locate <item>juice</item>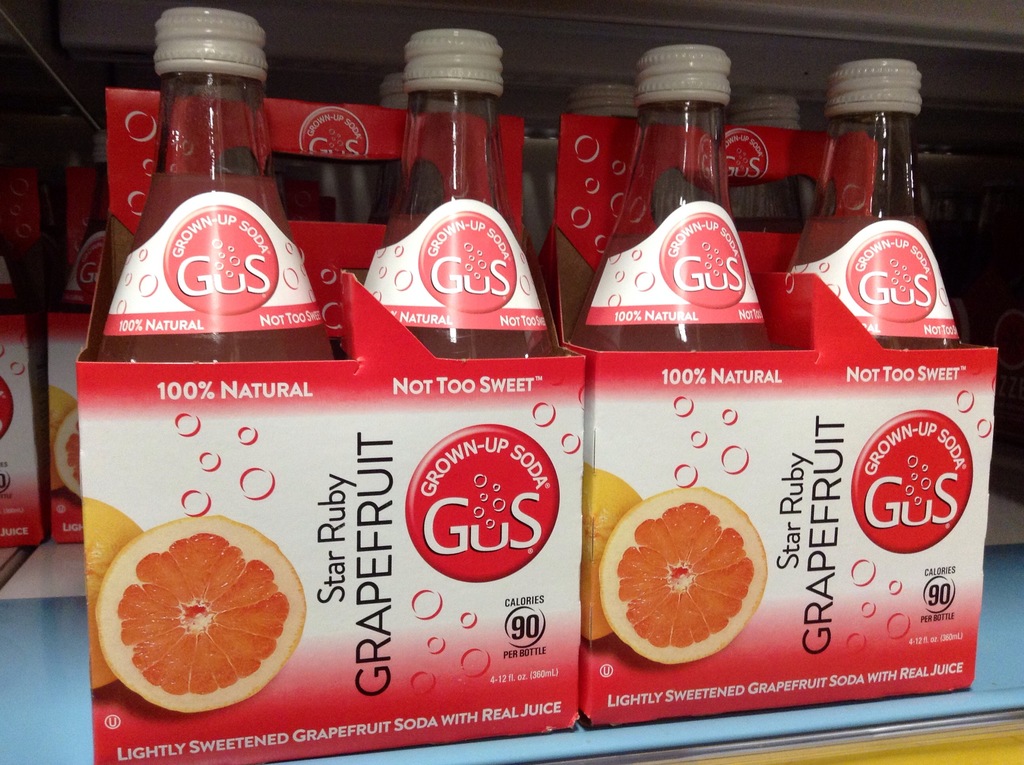
{"x1": 569, "y1": 235, "x2": 774, "y2": 356}
